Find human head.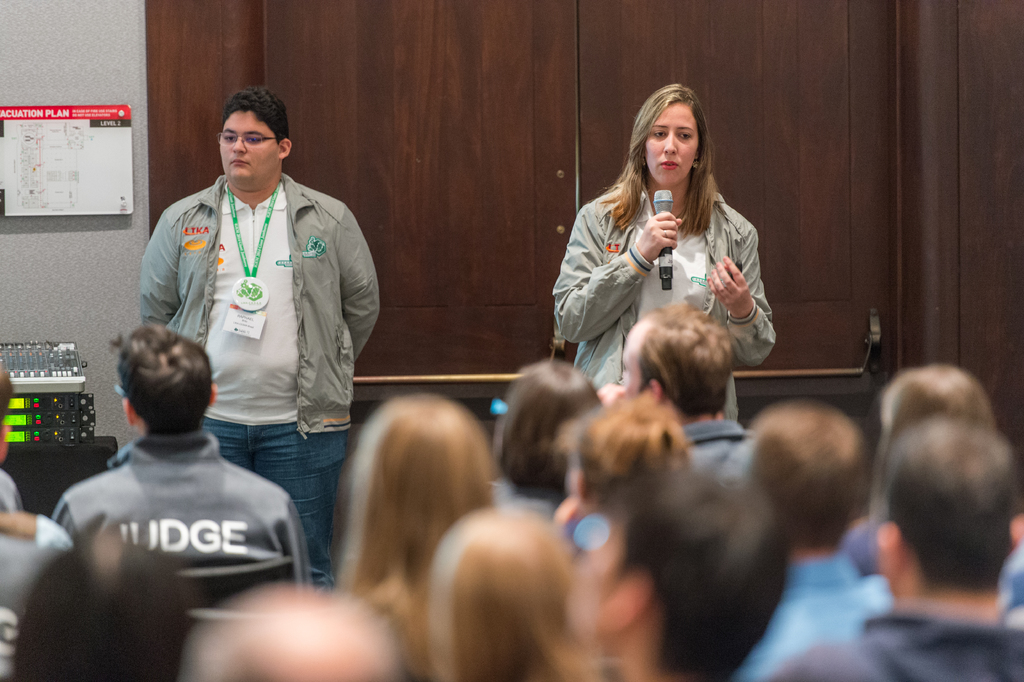
[490, 356, 604, 503].
